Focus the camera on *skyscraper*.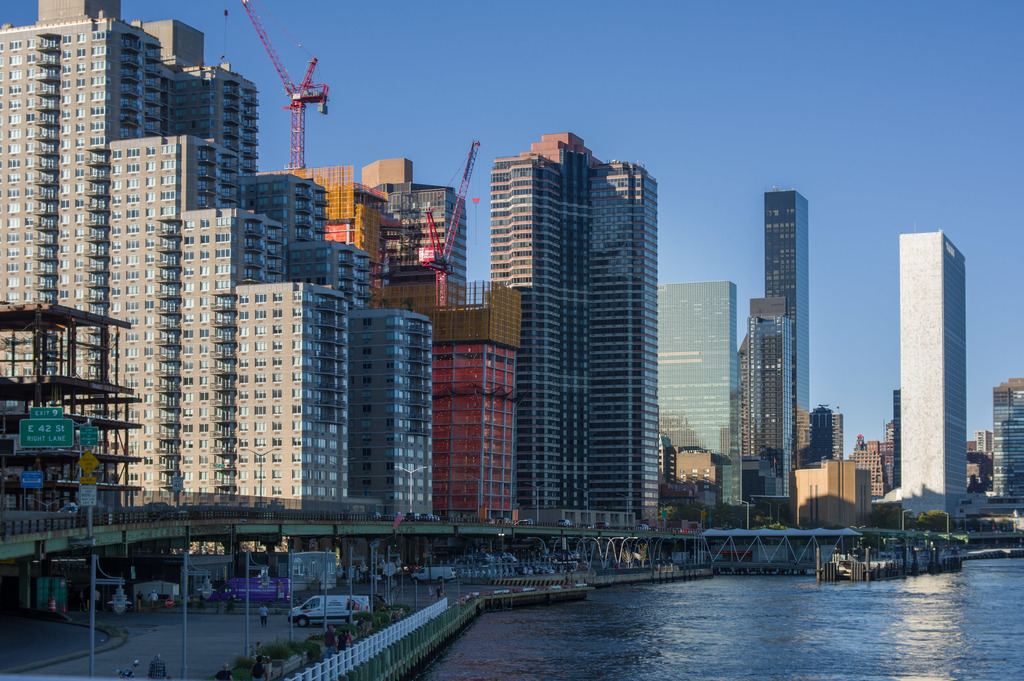
Focus region: 657:277:744:507.
